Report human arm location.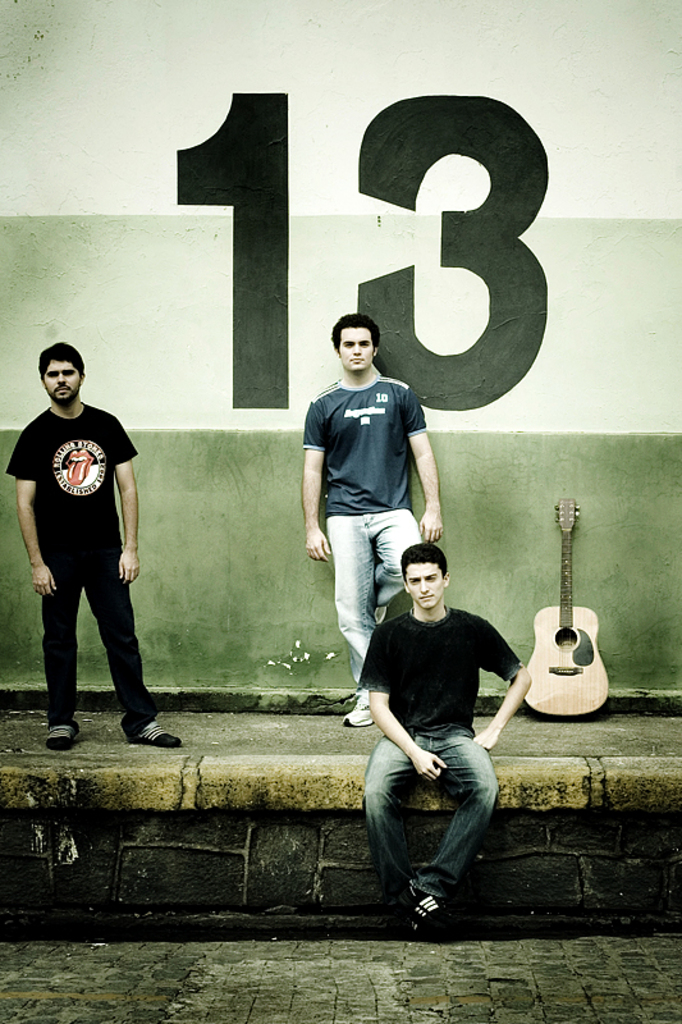
Report: (358,680,420,804).
